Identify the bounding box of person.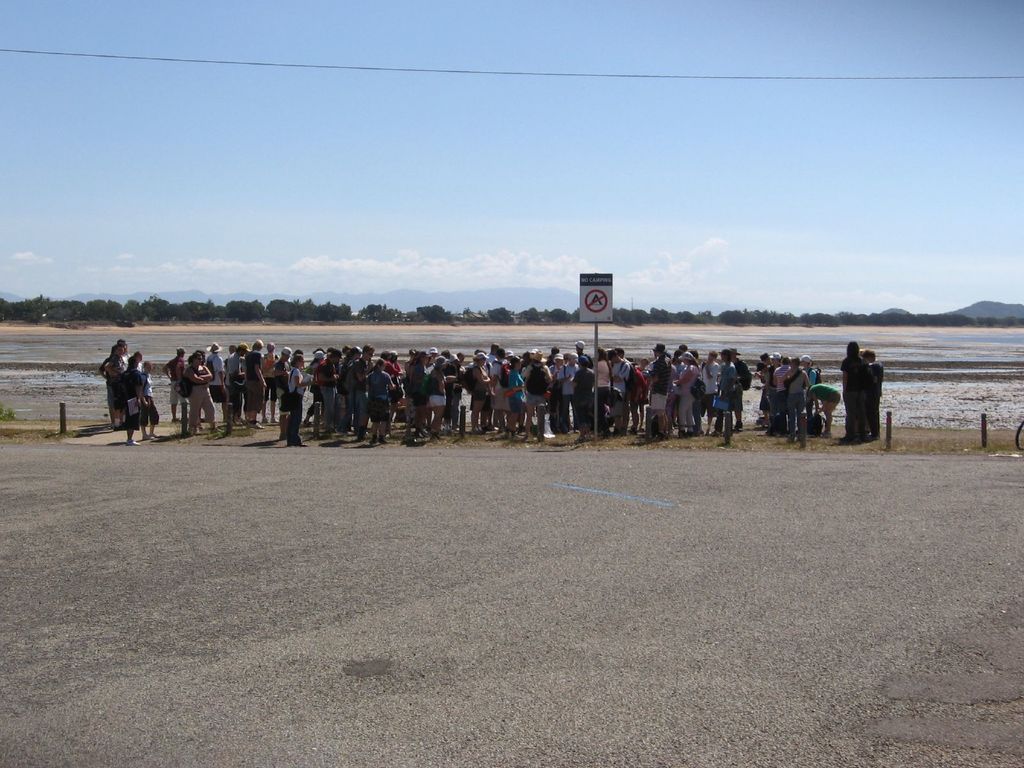
<bbox>491, 347, 509, 435</bbox>.
